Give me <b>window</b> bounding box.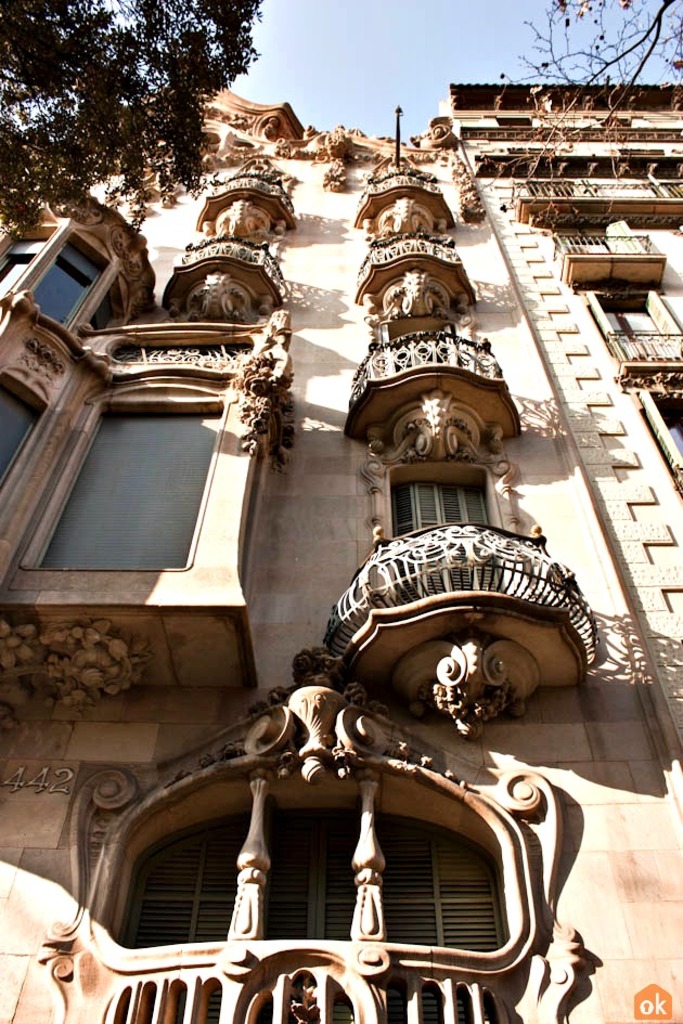
left=38, top=387, right=217, bottom=592.
